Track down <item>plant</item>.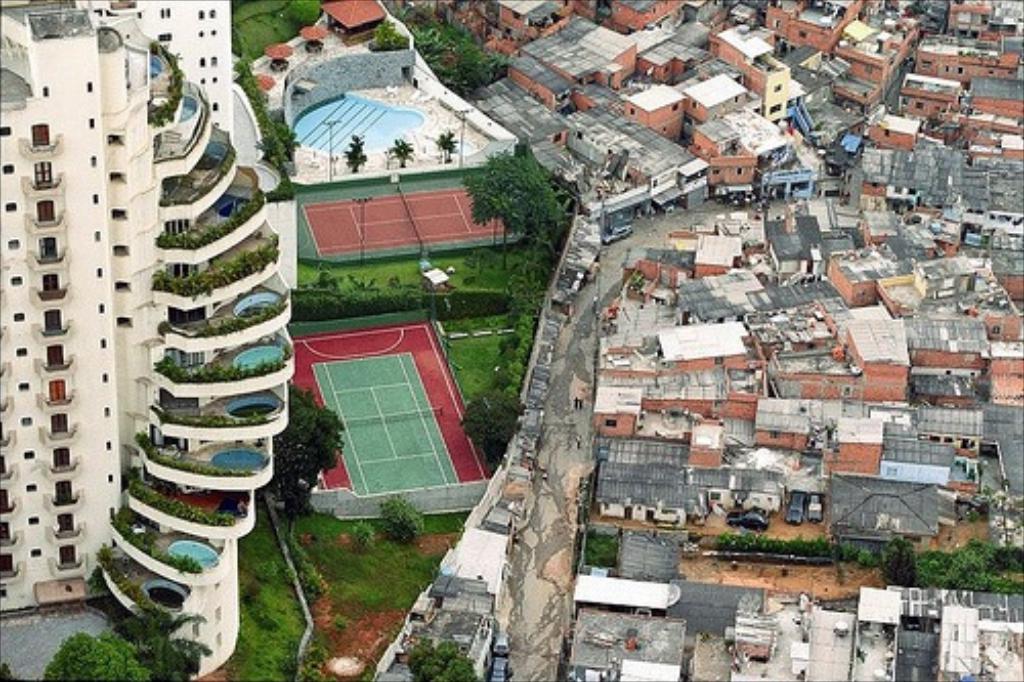
Tracked to region(365, 14, 416, 51).
